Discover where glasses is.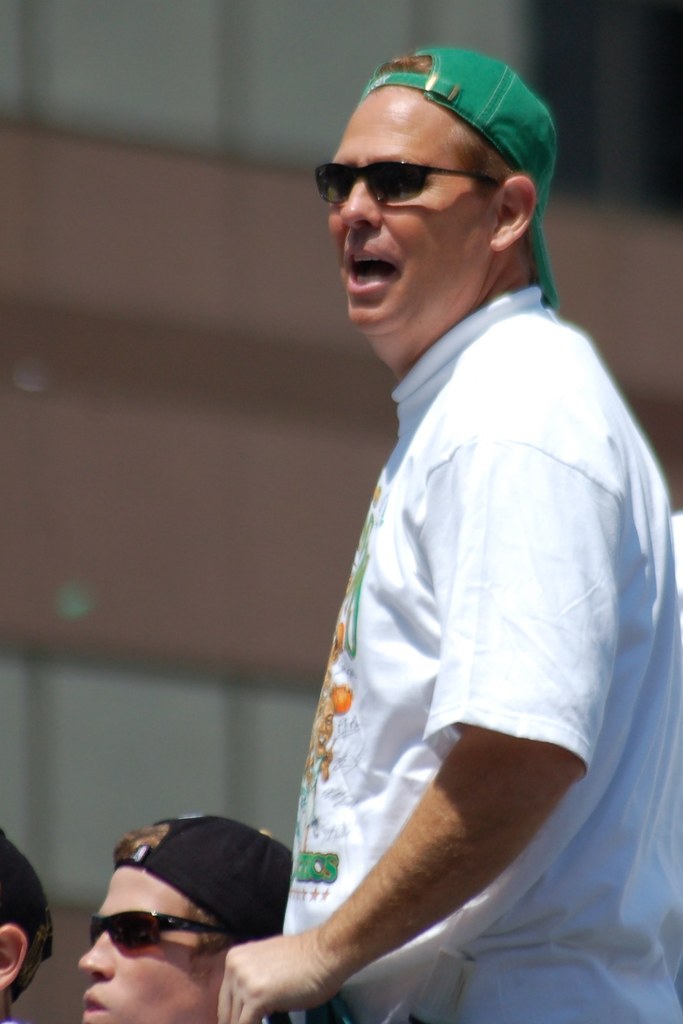
Discovered at 313,158,510,200.
